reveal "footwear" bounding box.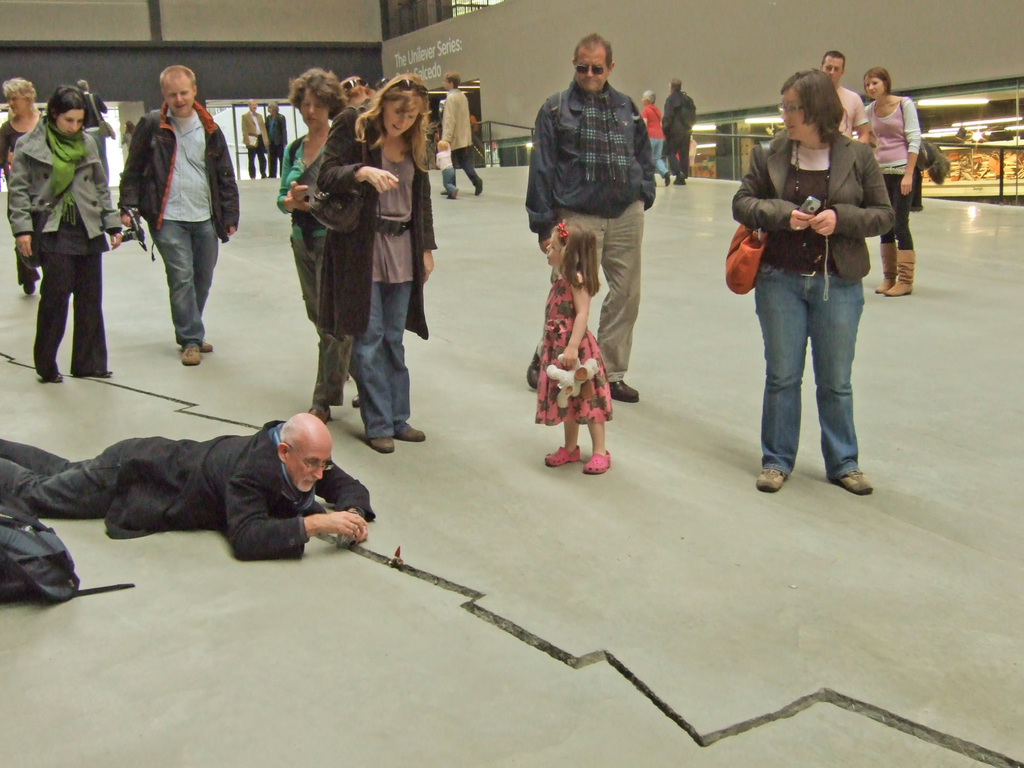
Revealed: <region>351, 392, 361, 406</region>.
